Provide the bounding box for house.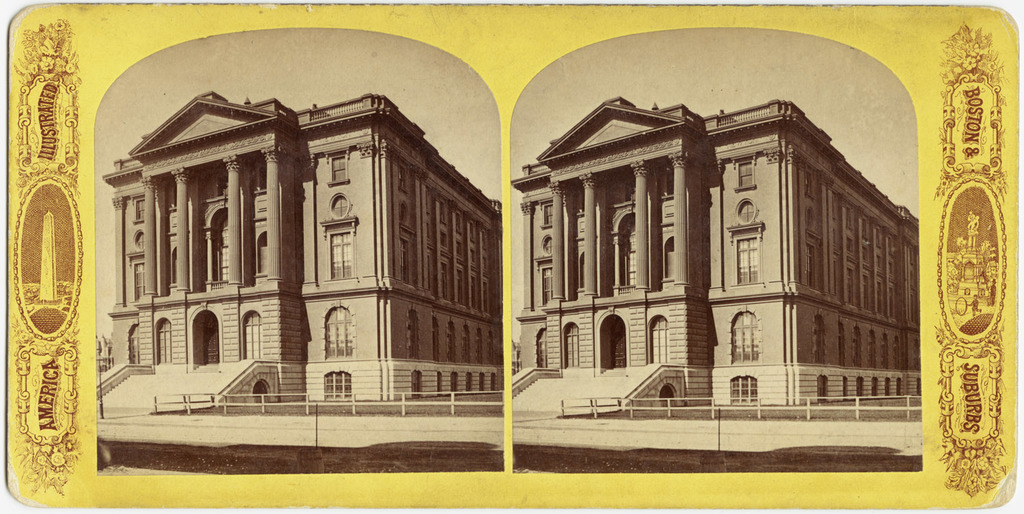
<region>513, 98, 921, 412</region>.
